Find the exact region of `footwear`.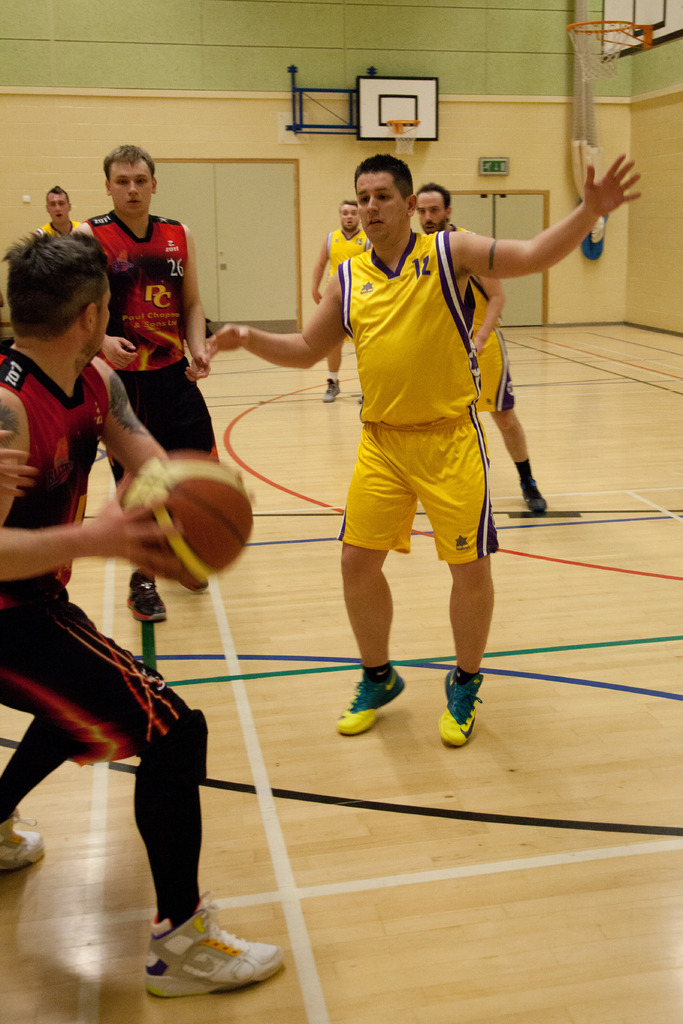
Exact region: box=[438, 665, 485, 749].
